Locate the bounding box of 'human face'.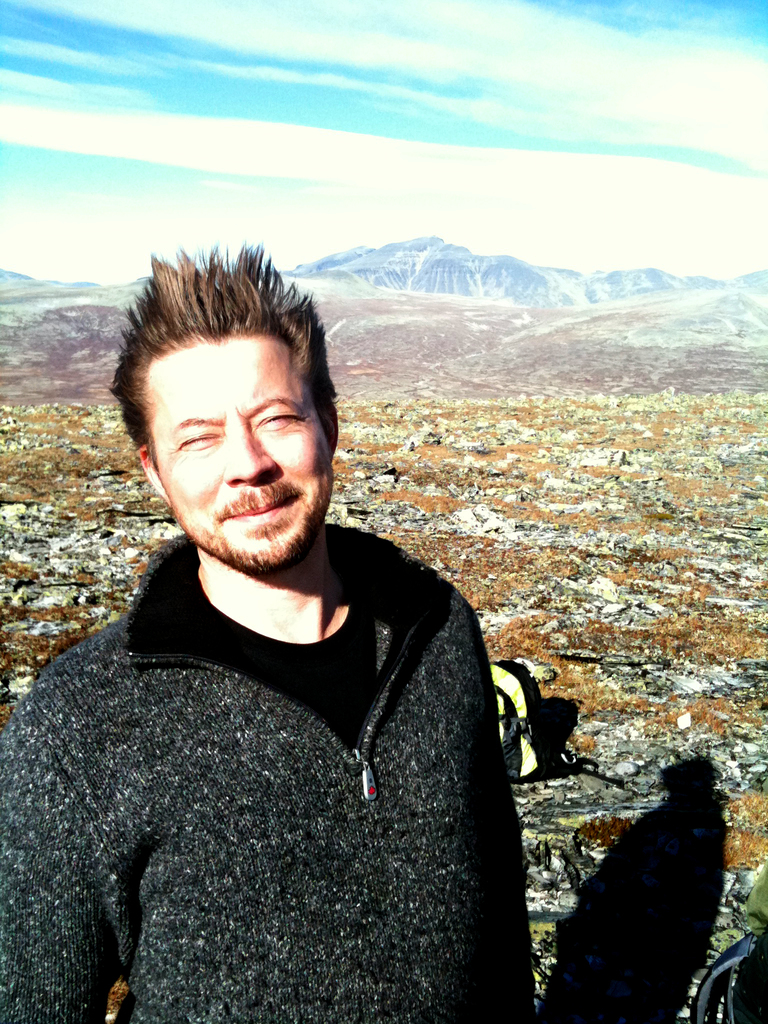
Bounding box: (x1=150, y1=332, x2=334, y2=568).
